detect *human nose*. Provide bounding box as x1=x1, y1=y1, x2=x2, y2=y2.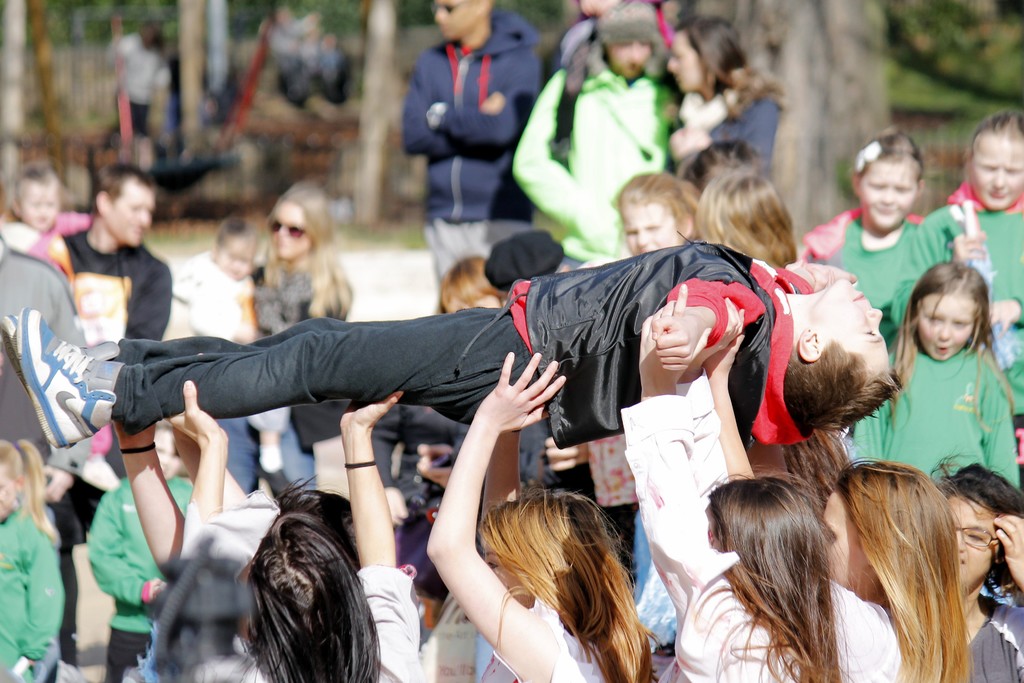
x1=865, y1=309, x2=881, y2=325.
